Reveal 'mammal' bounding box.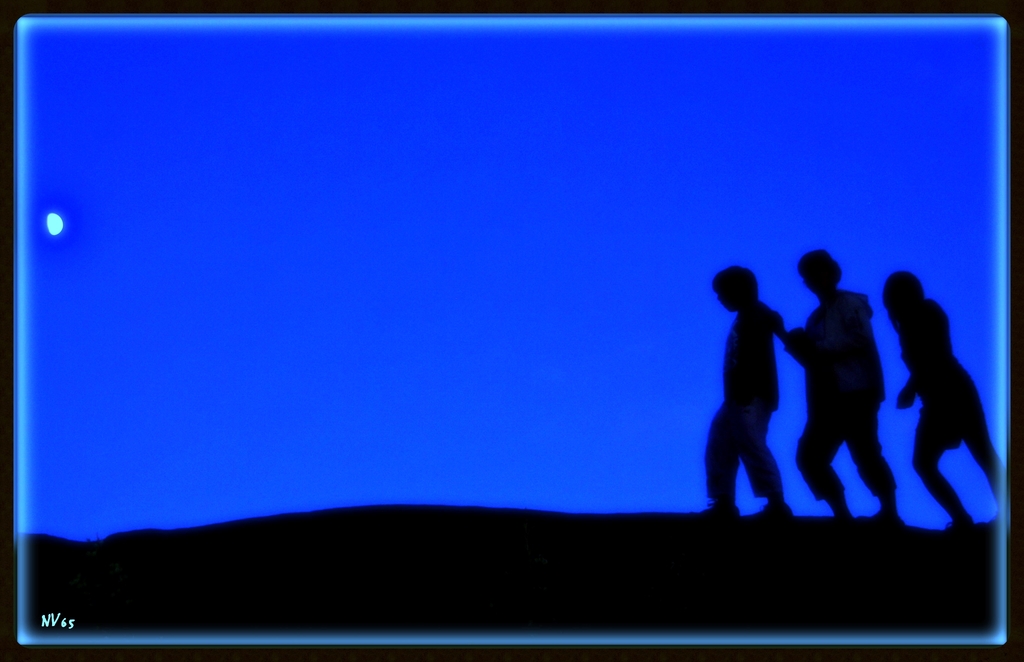
Revealed: 705,270,801,541.
